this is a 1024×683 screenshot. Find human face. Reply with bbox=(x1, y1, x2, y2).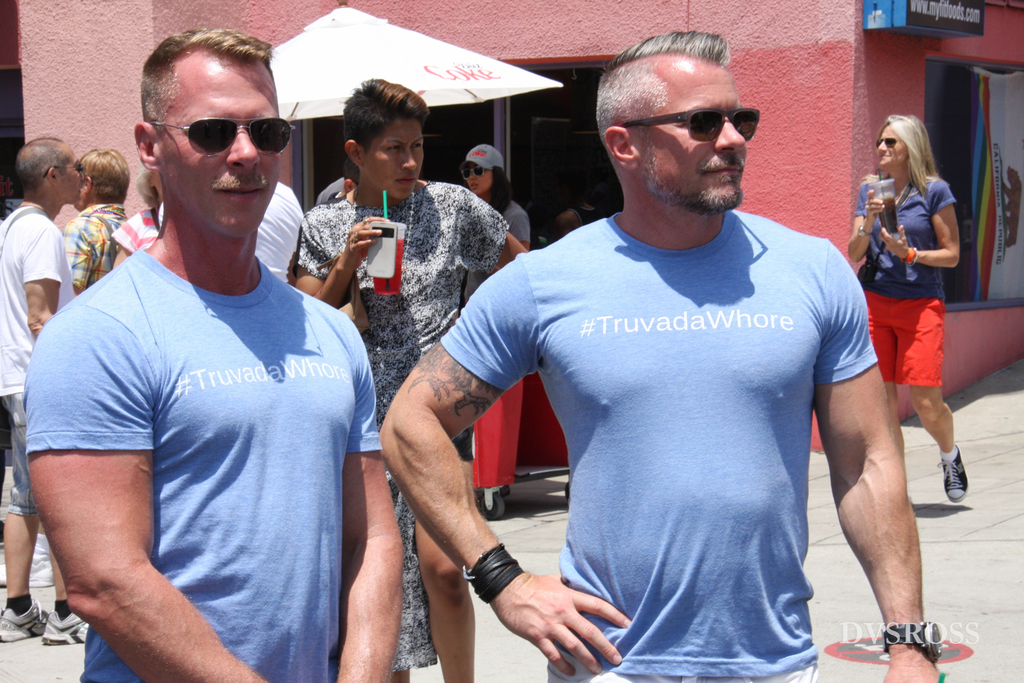
bbox=(876, 116, 909, 166).
